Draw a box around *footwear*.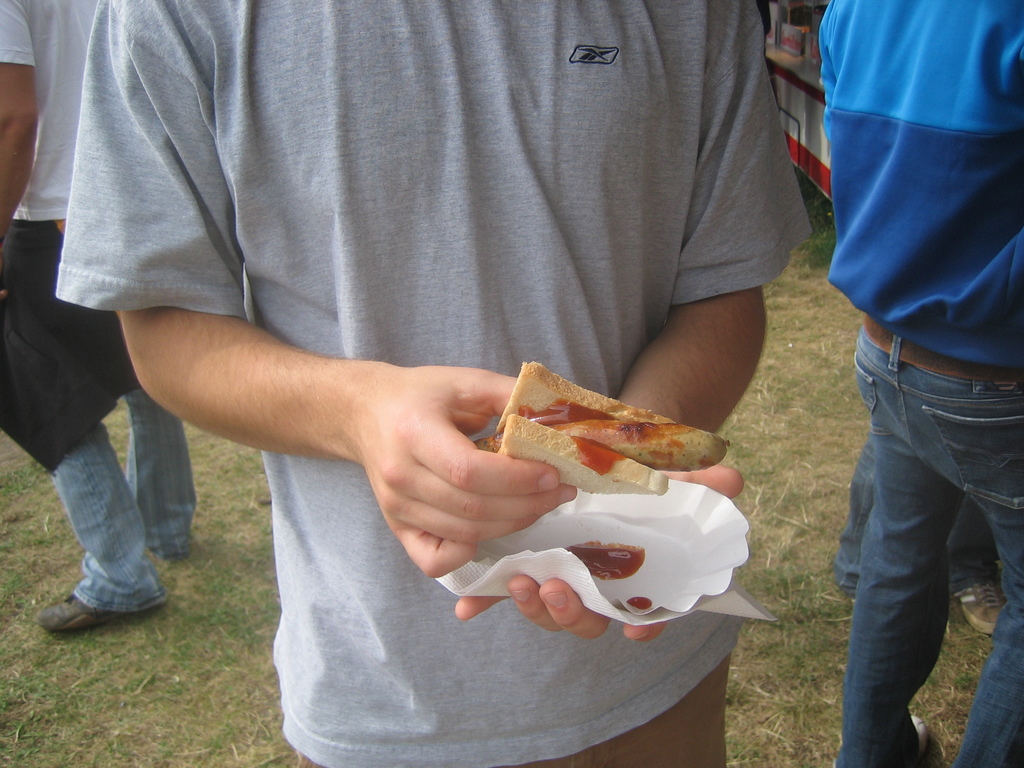
select_region(907, 713, 923, 754).
